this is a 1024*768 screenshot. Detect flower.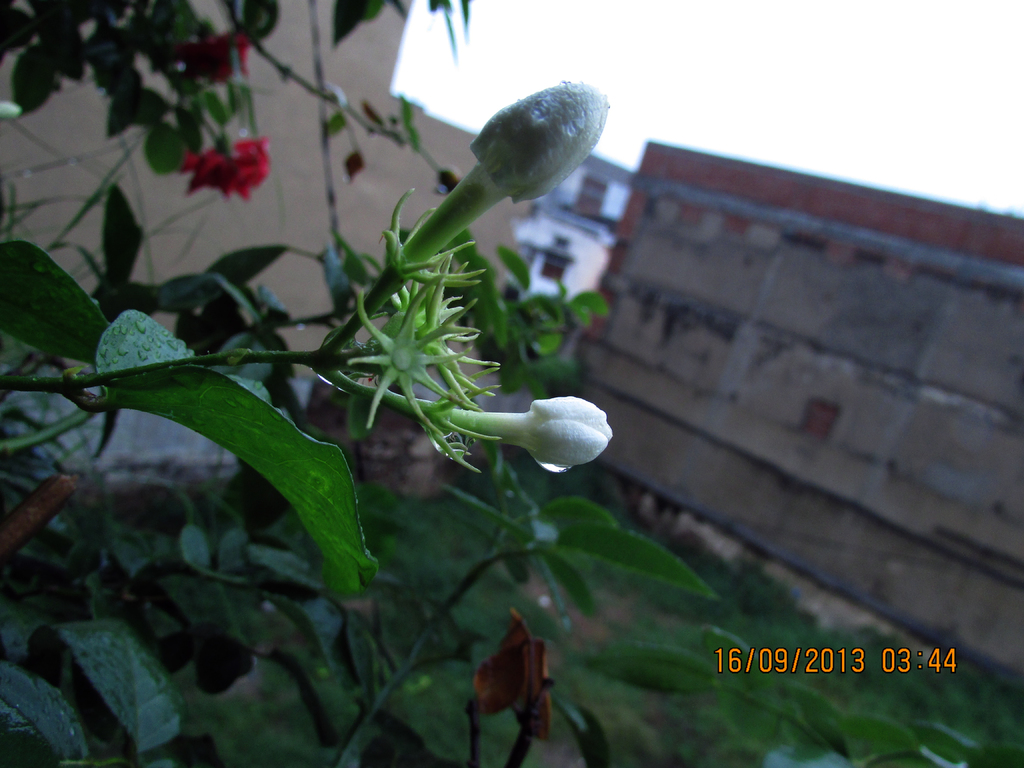
[178, 136, 273, 204].
